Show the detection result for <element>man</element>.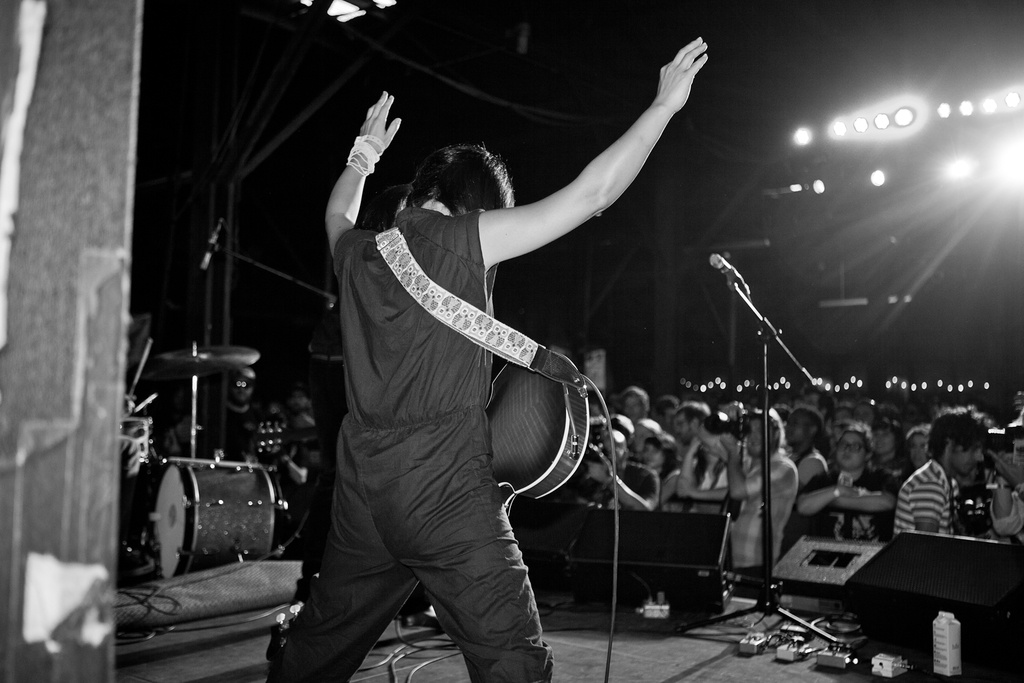
206 368 270 467.
